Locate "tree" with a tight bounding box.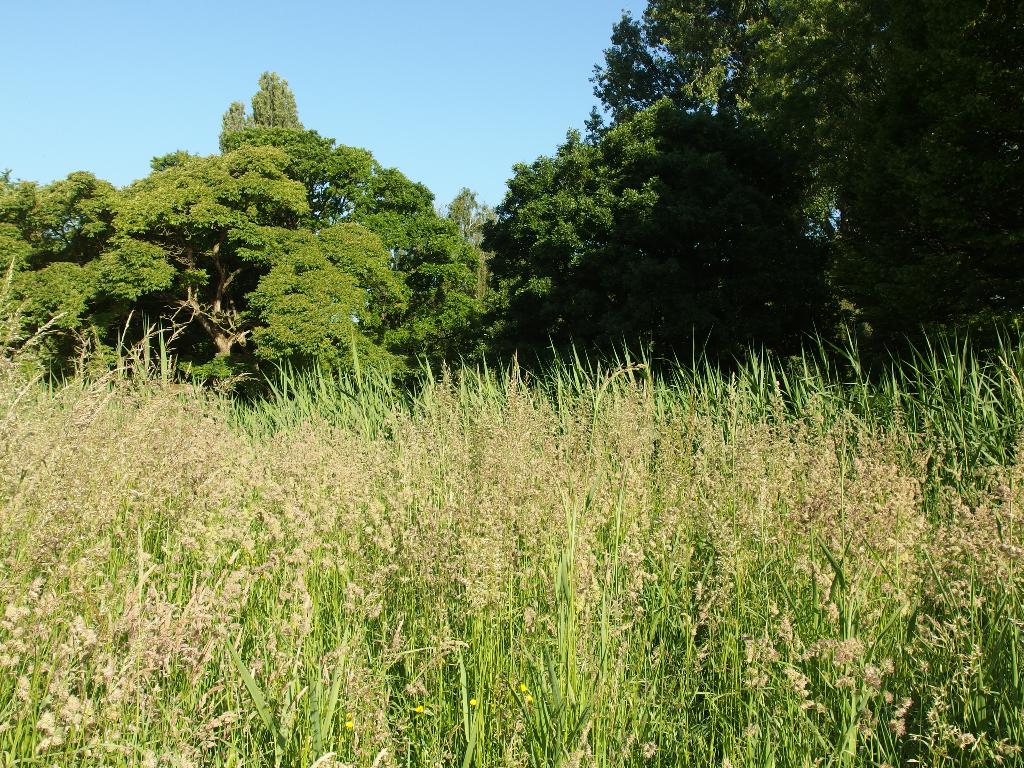
box=[586, 0, 1023, 367].
